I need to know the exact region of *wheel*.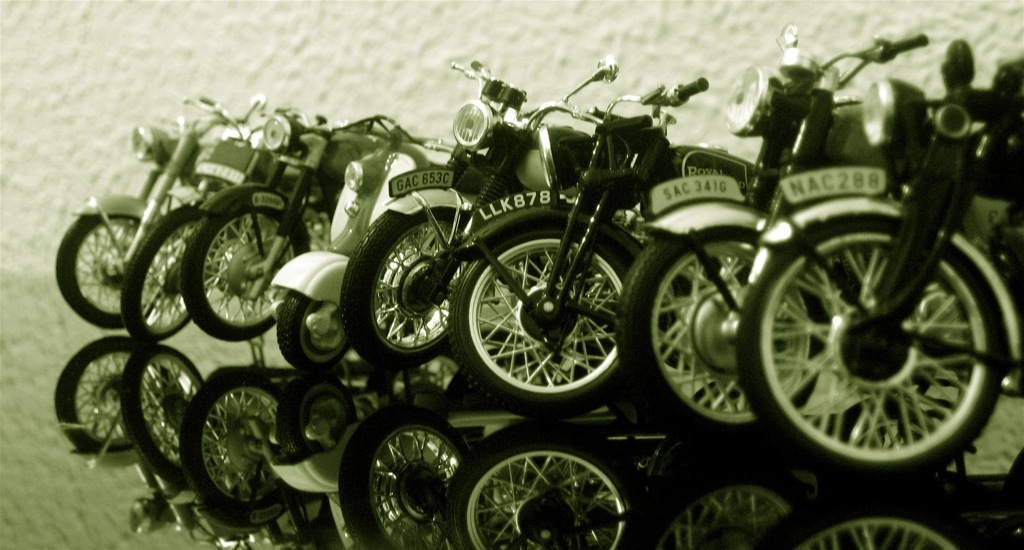
Region: <bbox>119, 208, 193, 341</bbox>.
